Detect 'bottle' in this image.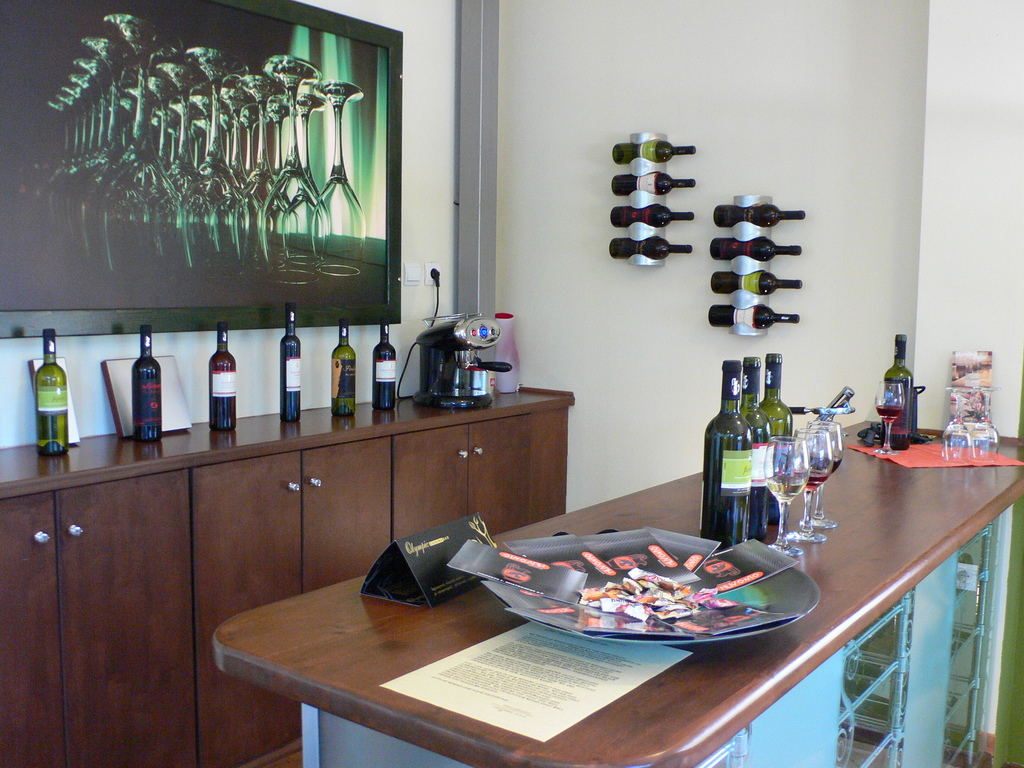
Detection: l=333, t=319, r=355, b=417.
